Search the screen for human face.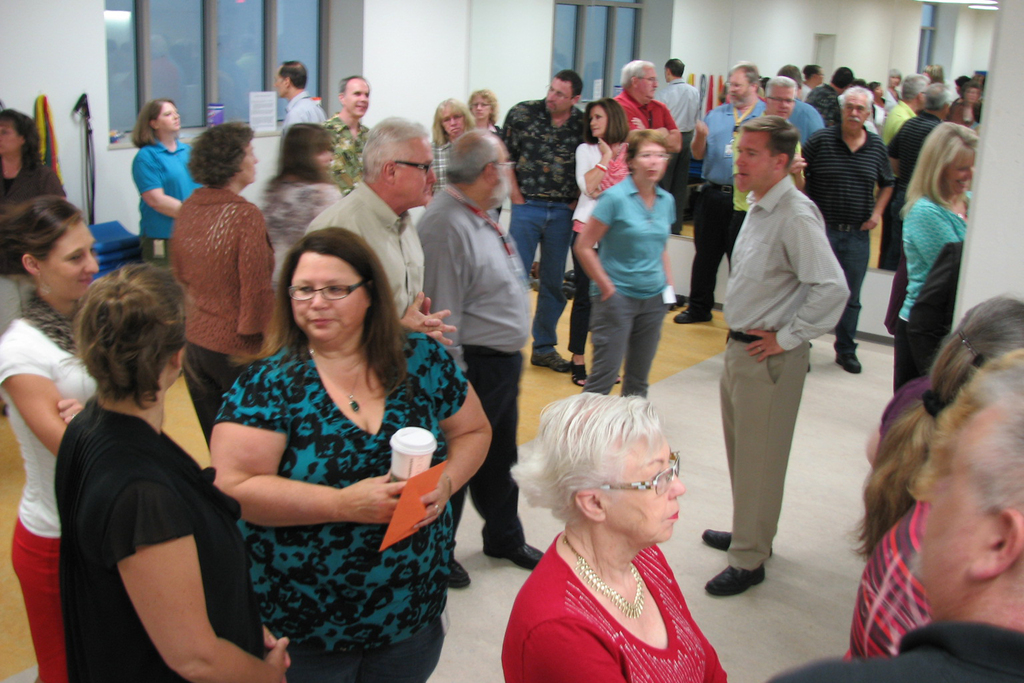
Found at pyautogui.locateOnScreen(633, 140, 670, 185).
